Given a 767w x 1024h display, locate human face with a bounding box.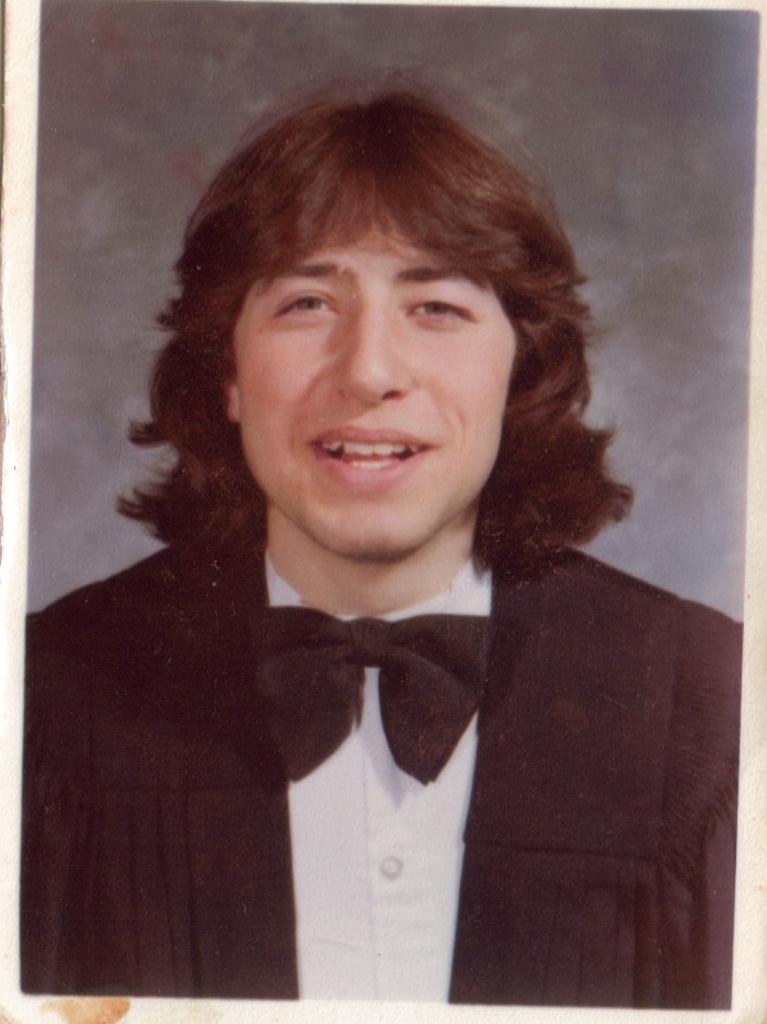
Located: Rect(231, 206, 505, 564).
